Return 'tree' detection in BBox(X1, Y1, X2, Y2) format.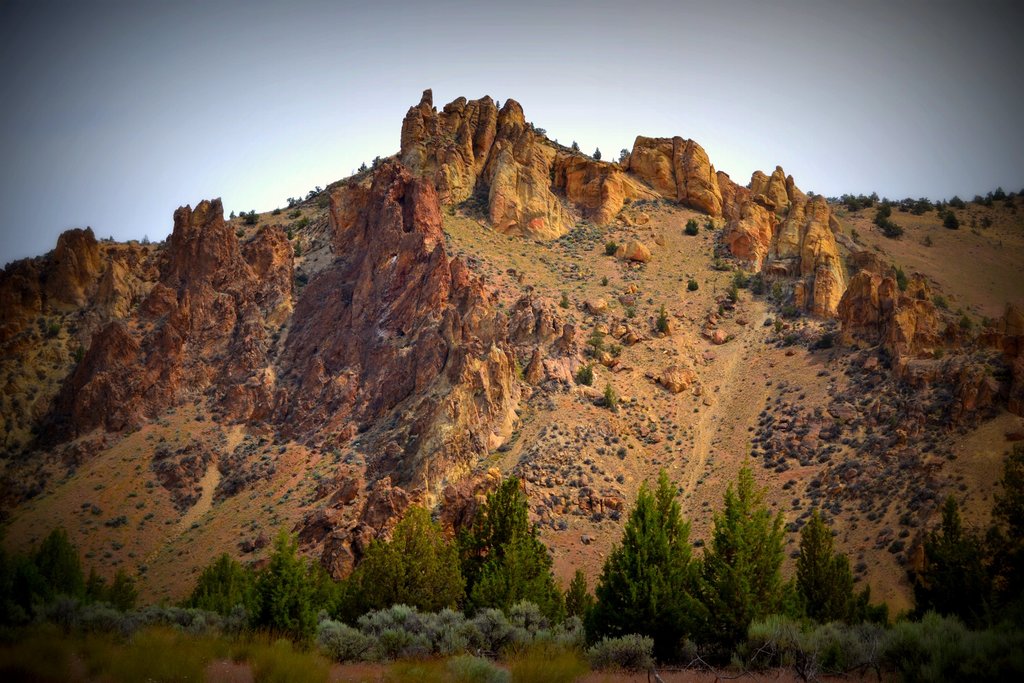
BBox(42, 532, 79, 599).
